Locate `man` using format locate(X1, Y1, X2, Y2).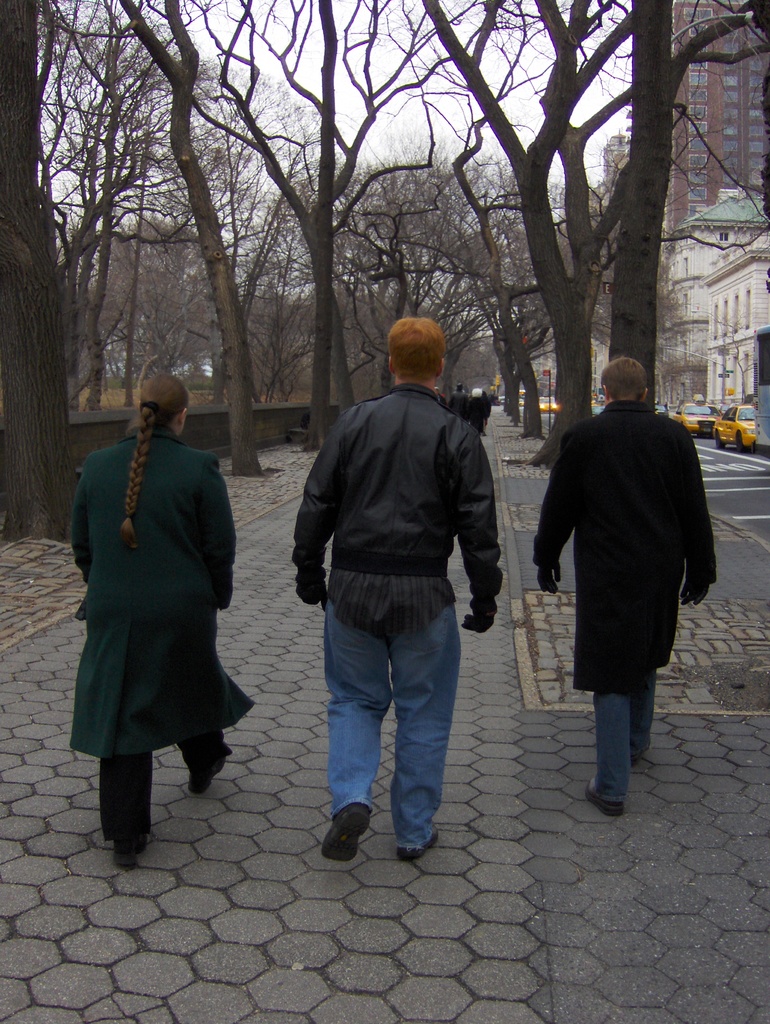
locate(289, 314, 501, 863).
